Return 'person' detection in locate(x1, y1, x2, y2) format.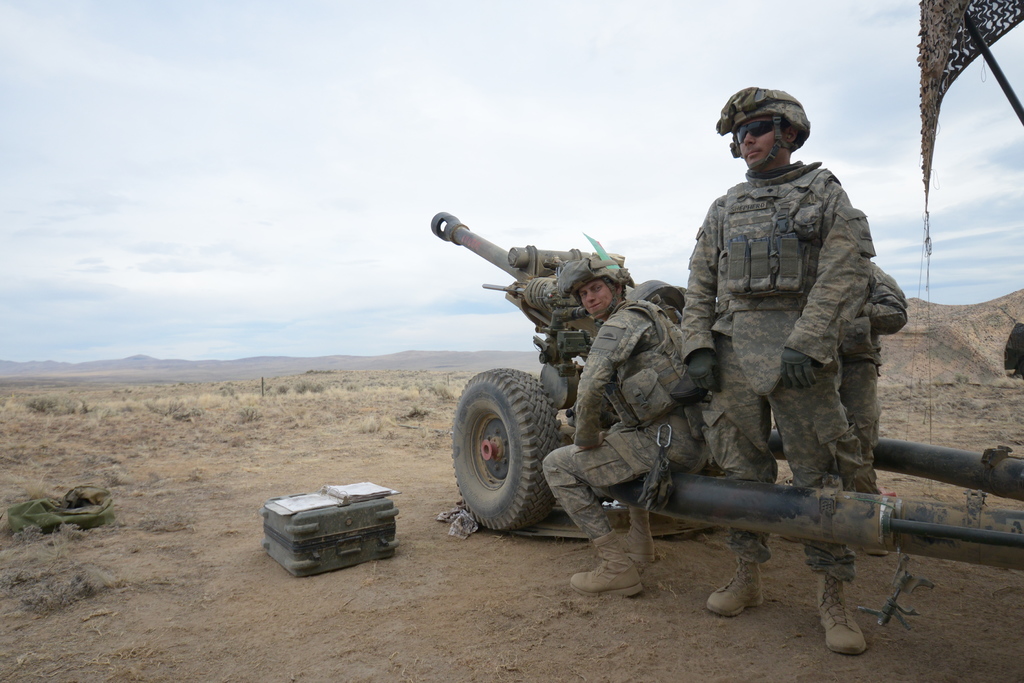
locate(815, 256, 900, 493).
